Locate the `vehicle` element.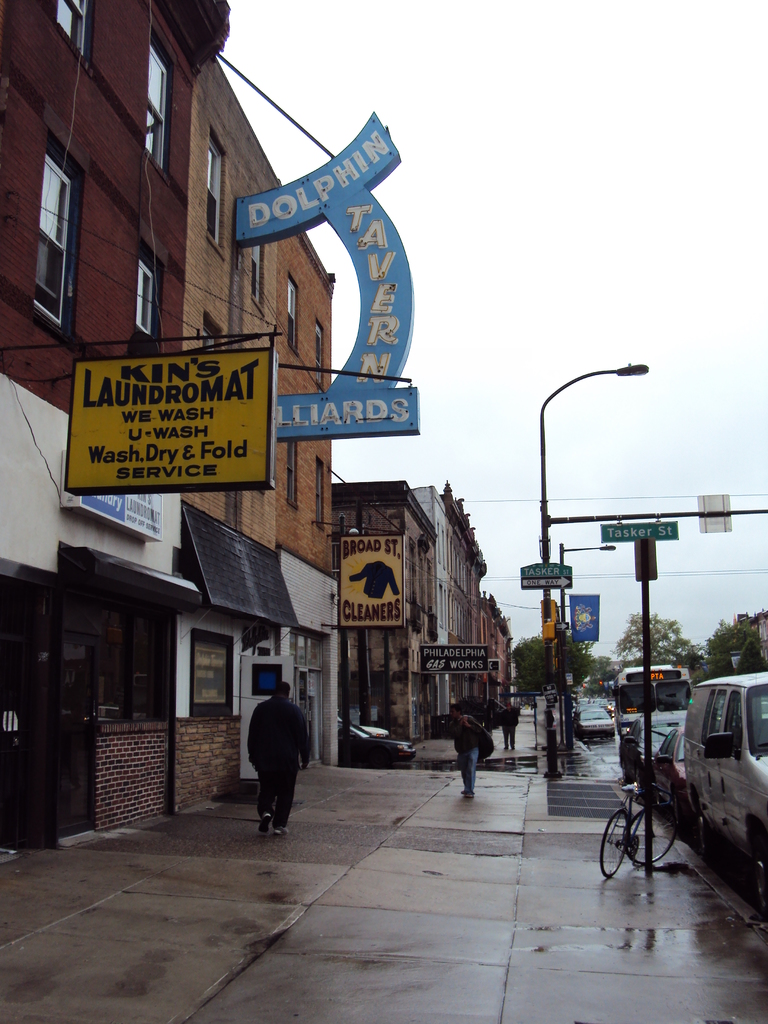
Element bbox: 618,669,697,755.
